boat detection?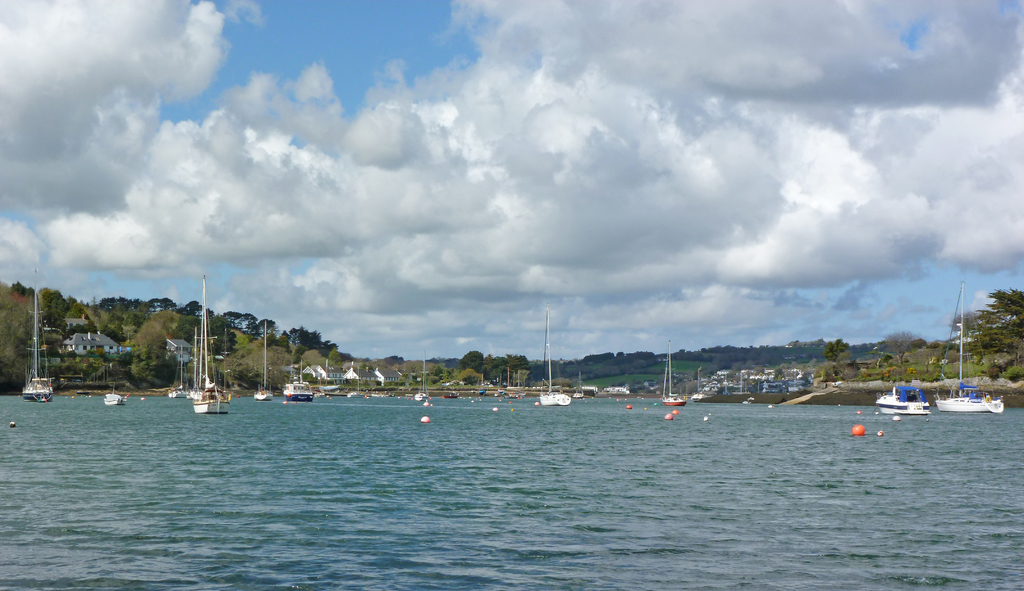
box(192, 277, 239, 427)
